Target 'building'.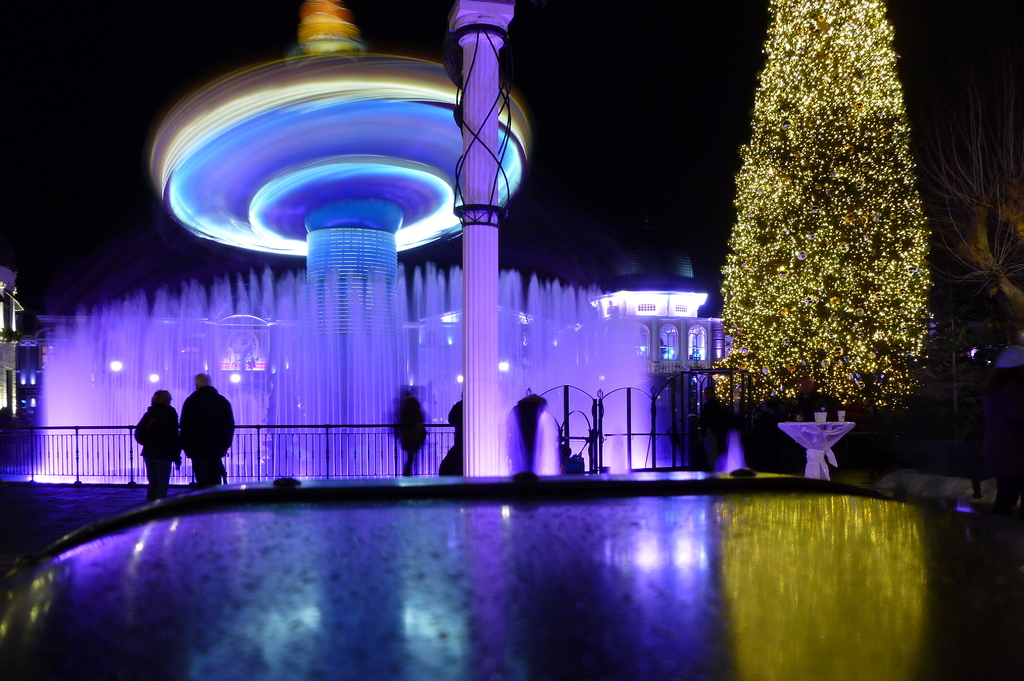
Target region: (x1=0, y1=267, x2=22, y2=420).
